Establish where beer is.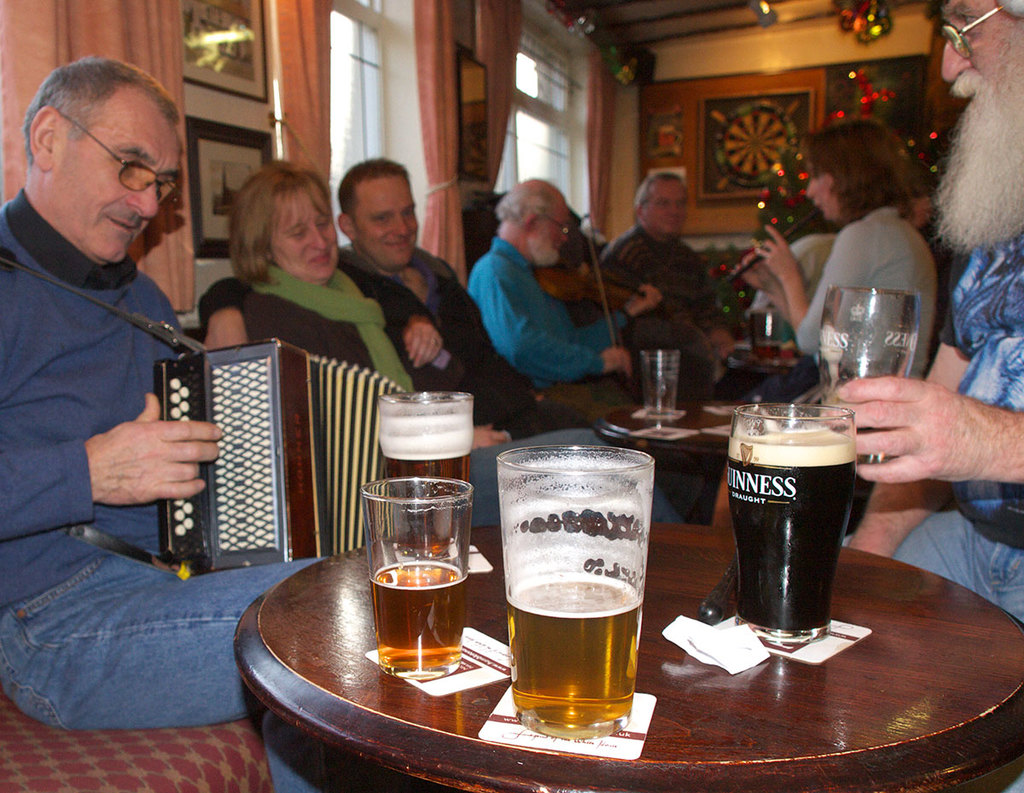
Established at <region>372, 382, 482, 591</region>.
